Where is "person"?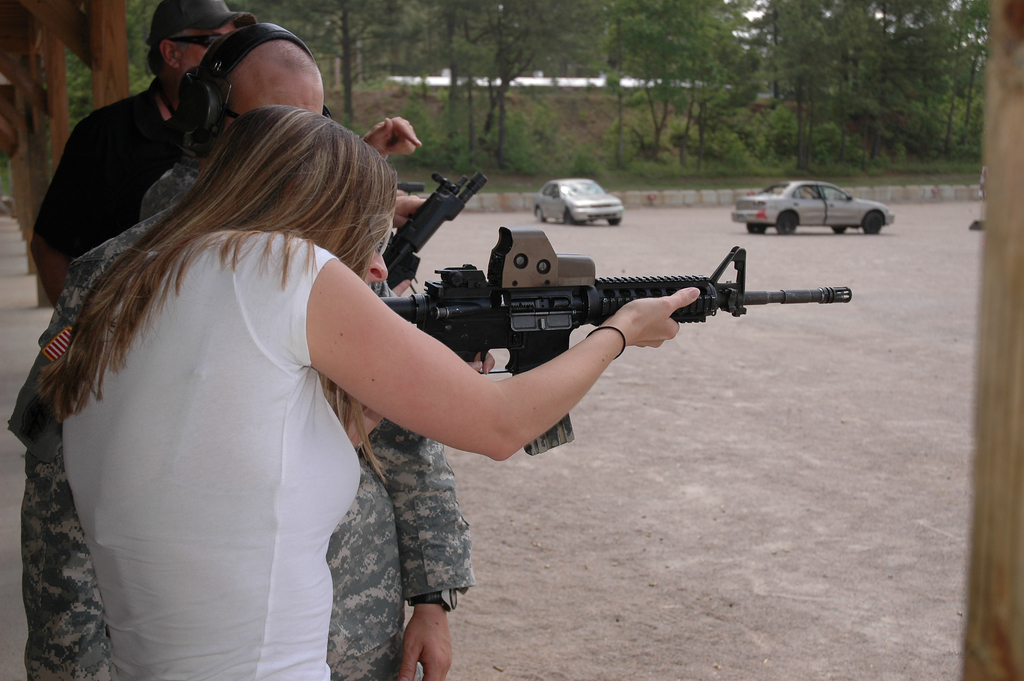
{"x1": 31, "y1": 102, "x2": 702, "y2": 680}.
